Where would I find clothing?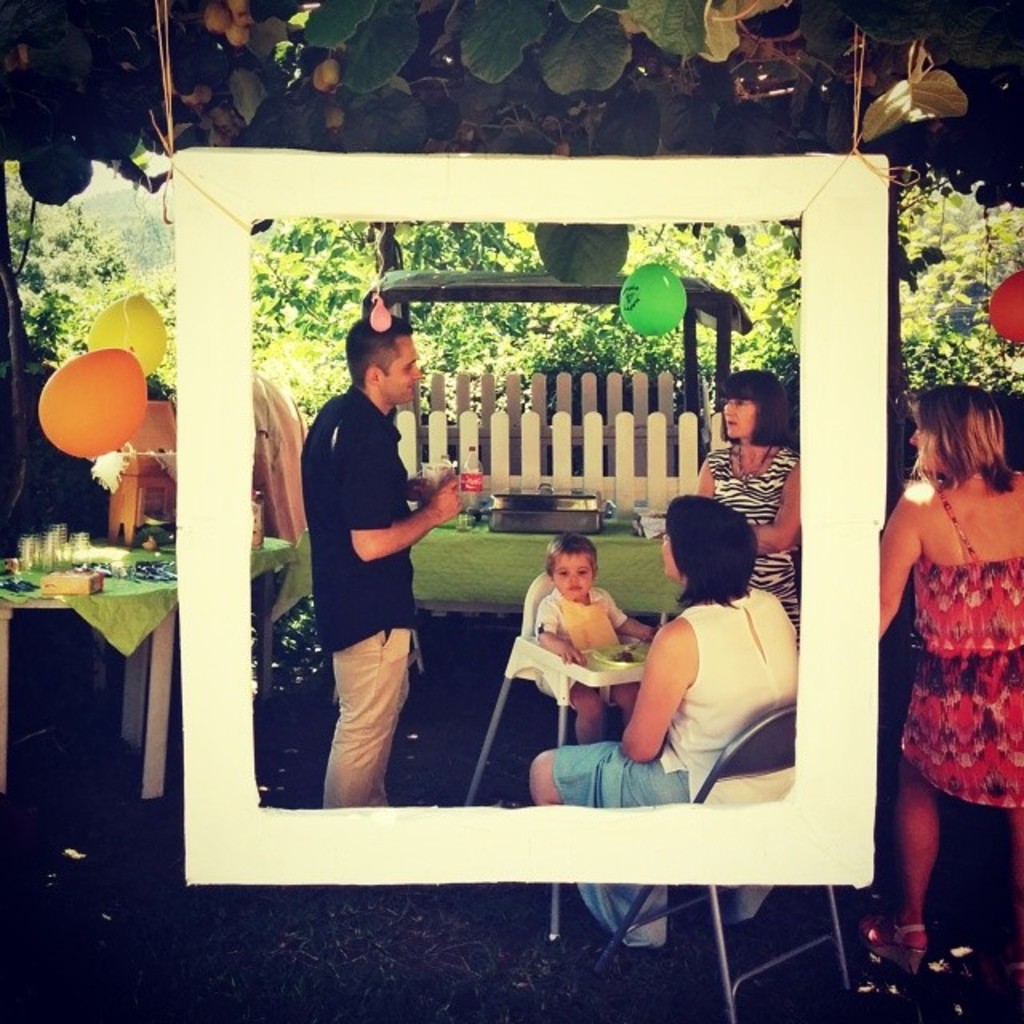
At x1=530 y1=584 x2=624 y2=645.
